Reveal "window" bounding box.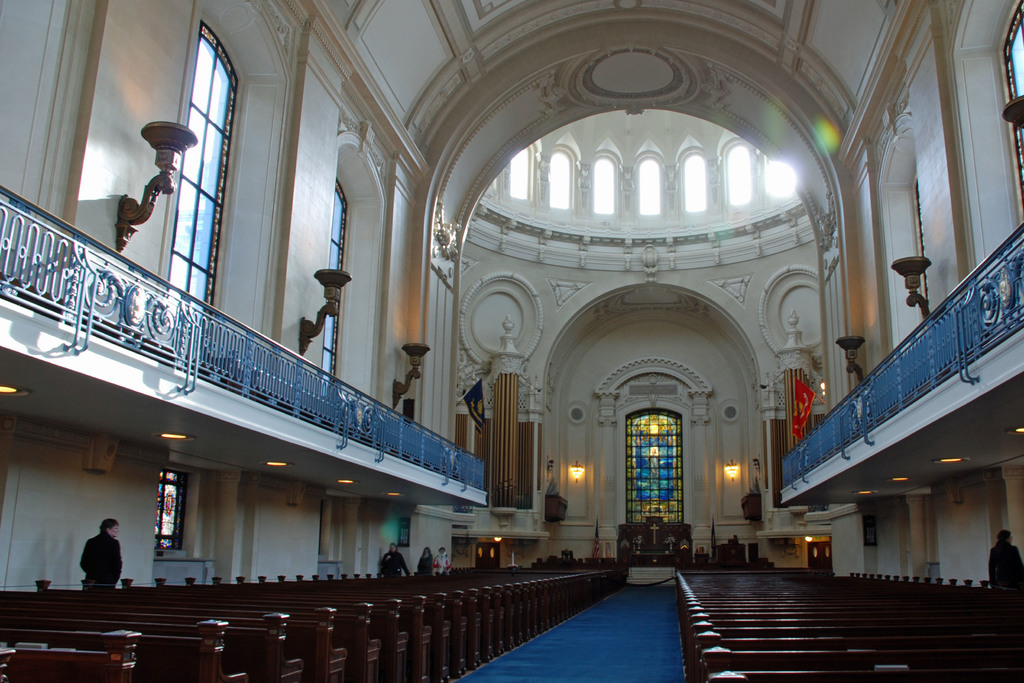
Revealed: bbox(1002, 0, 1023, 204).
